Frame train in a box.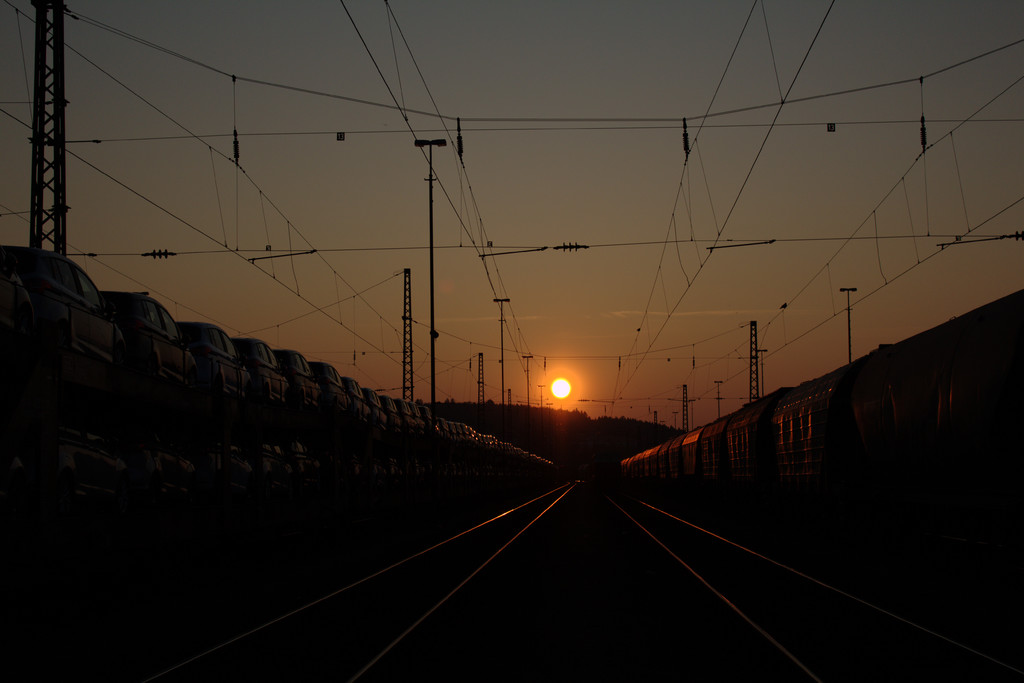
region(617, 287, 1023, 682).
